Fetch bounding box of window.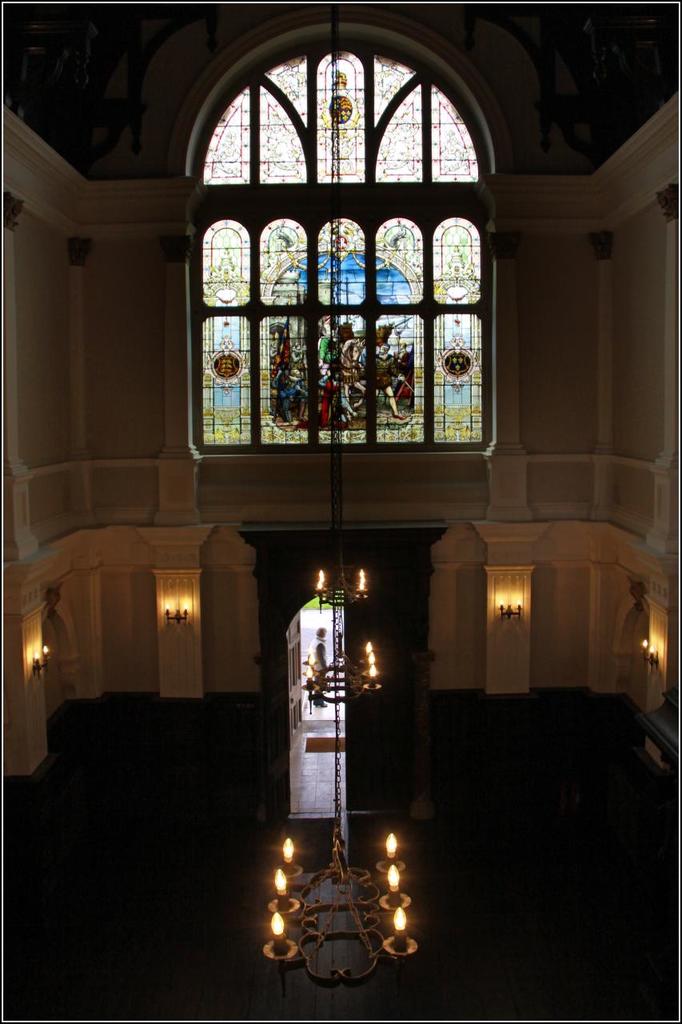
Bbox: bbox=(201, 46, 495, 448).
